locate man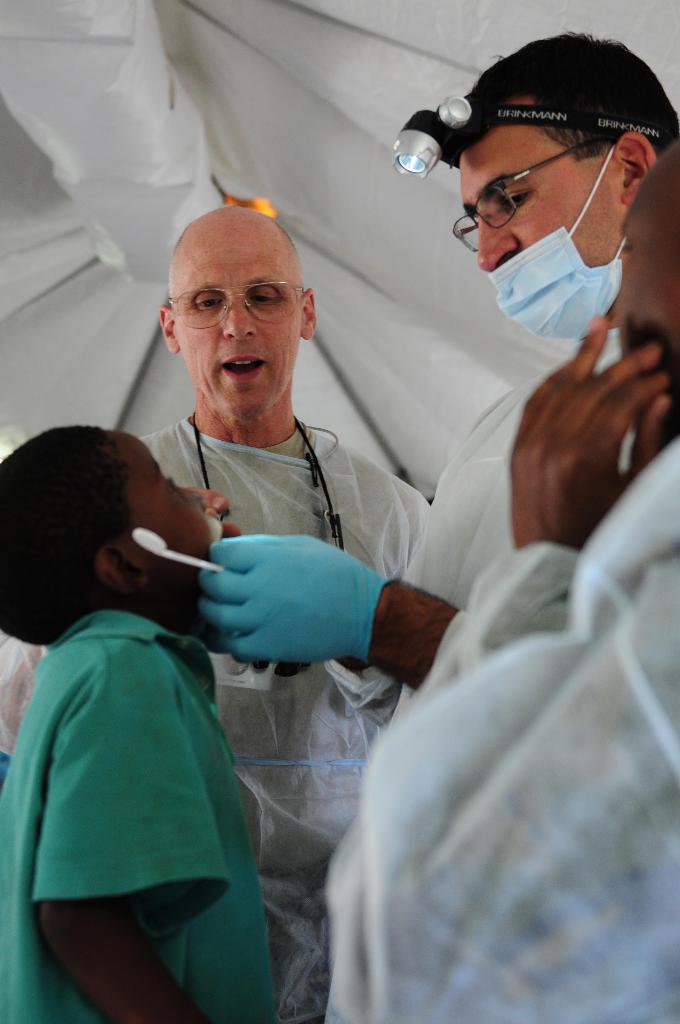
crop(199, 32, 679, 716)
